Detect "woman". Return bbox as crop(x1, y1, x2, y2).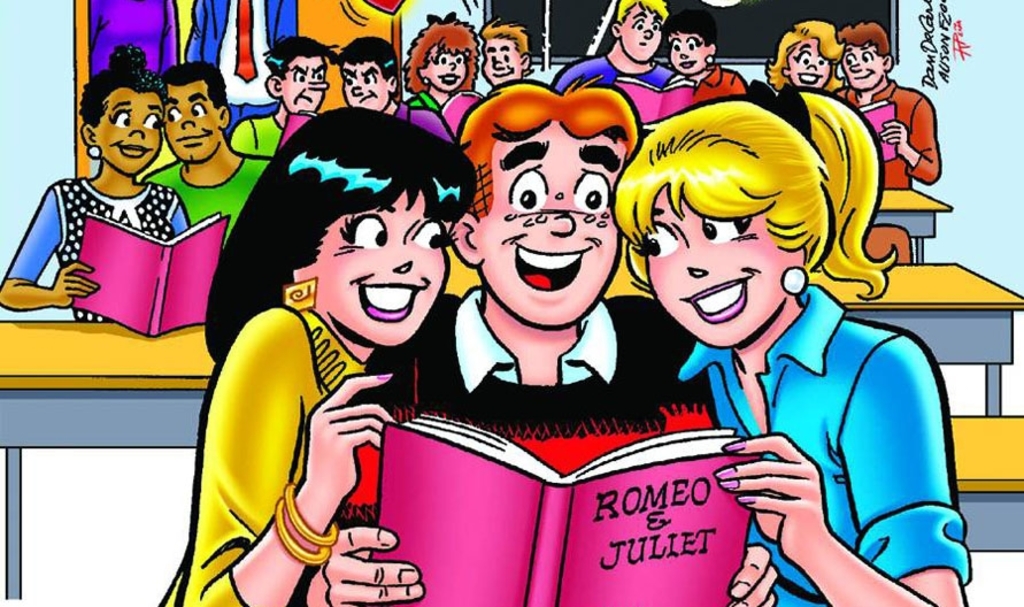
crop(659, 7, 745, 98).
